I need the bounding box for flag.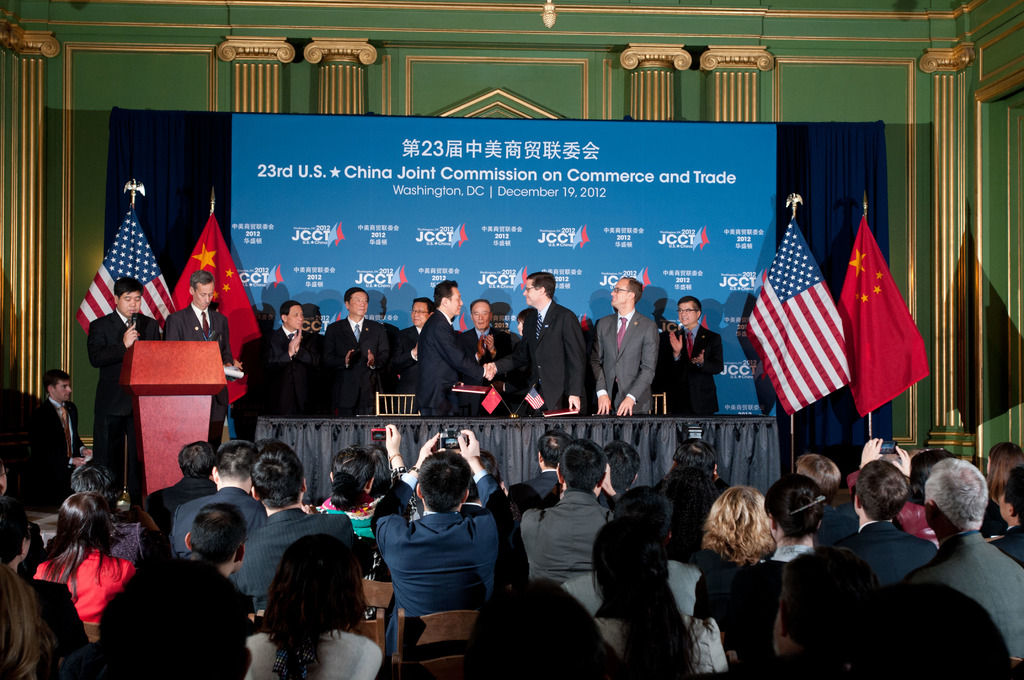
Here it is: {"x1": 843, "y1": 219, "x2": 927, "y2": 416}.
